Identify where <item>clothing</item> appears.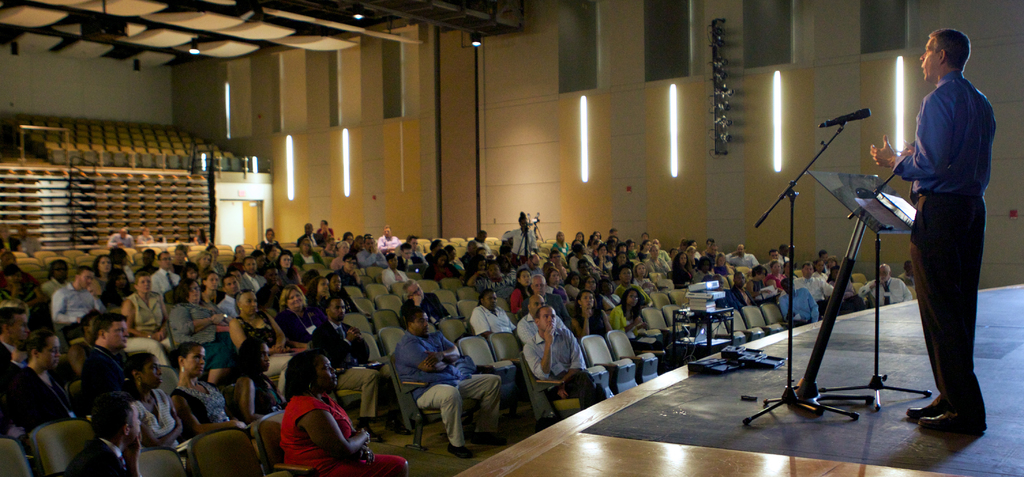
Appears at [895, 22, 999, 403].
